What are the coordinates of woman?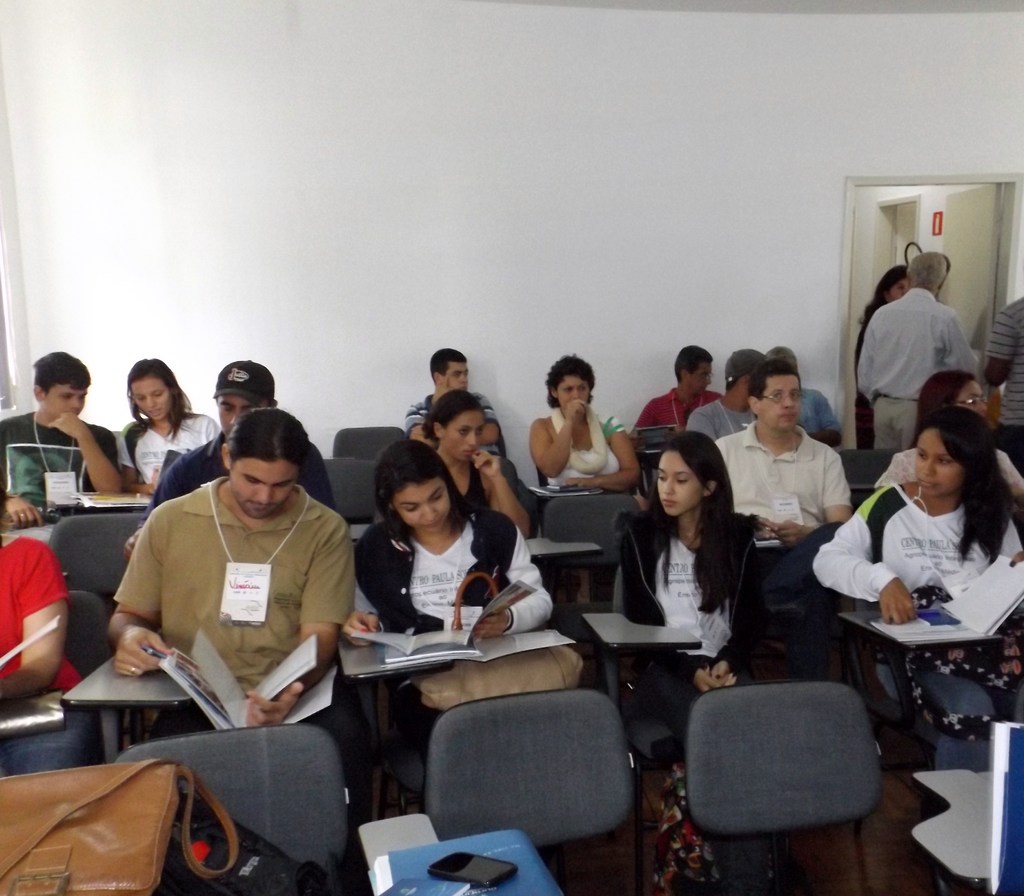
x1=857, y1=265, x2=909, y2=449.
